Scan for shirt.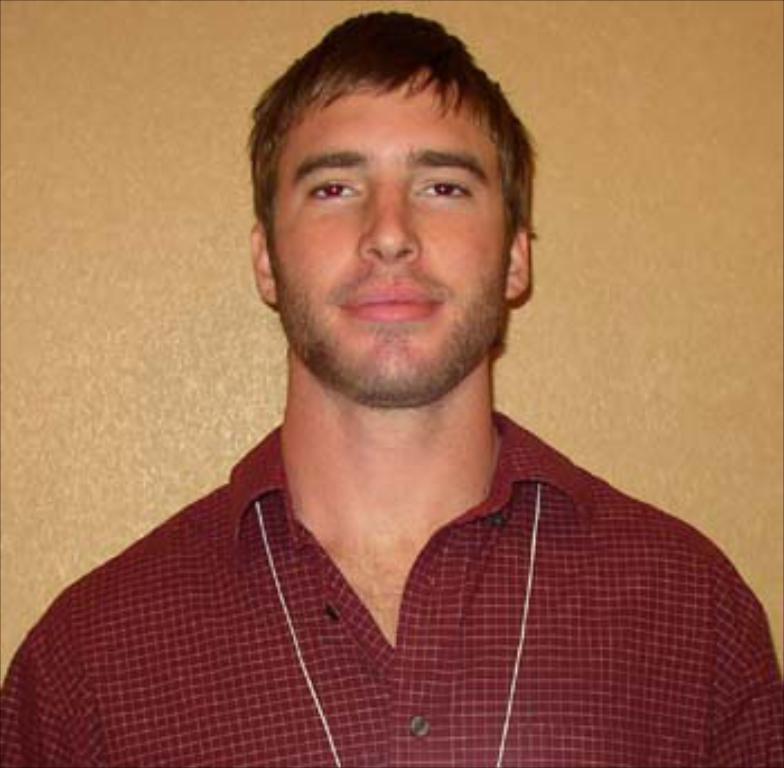
Scan result: x1=0 y1=412 x2=782 y2=766.
